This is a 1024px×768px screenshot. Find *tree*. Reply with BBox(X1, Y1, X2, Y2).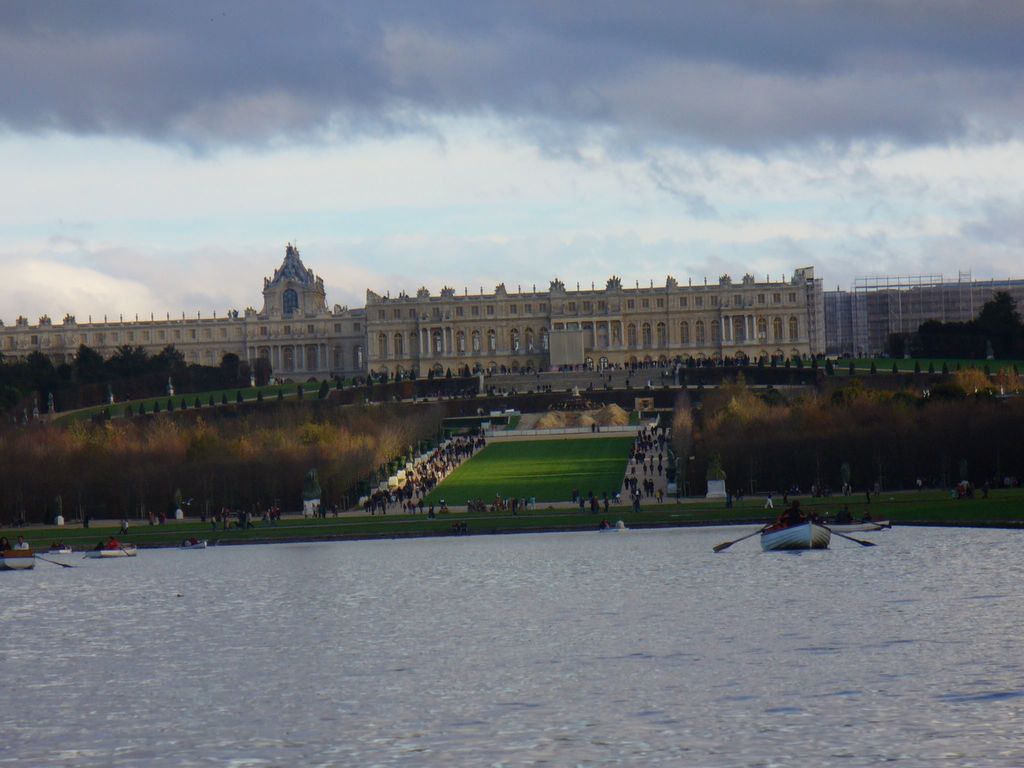
BBox(181, 399, 190, 410).
